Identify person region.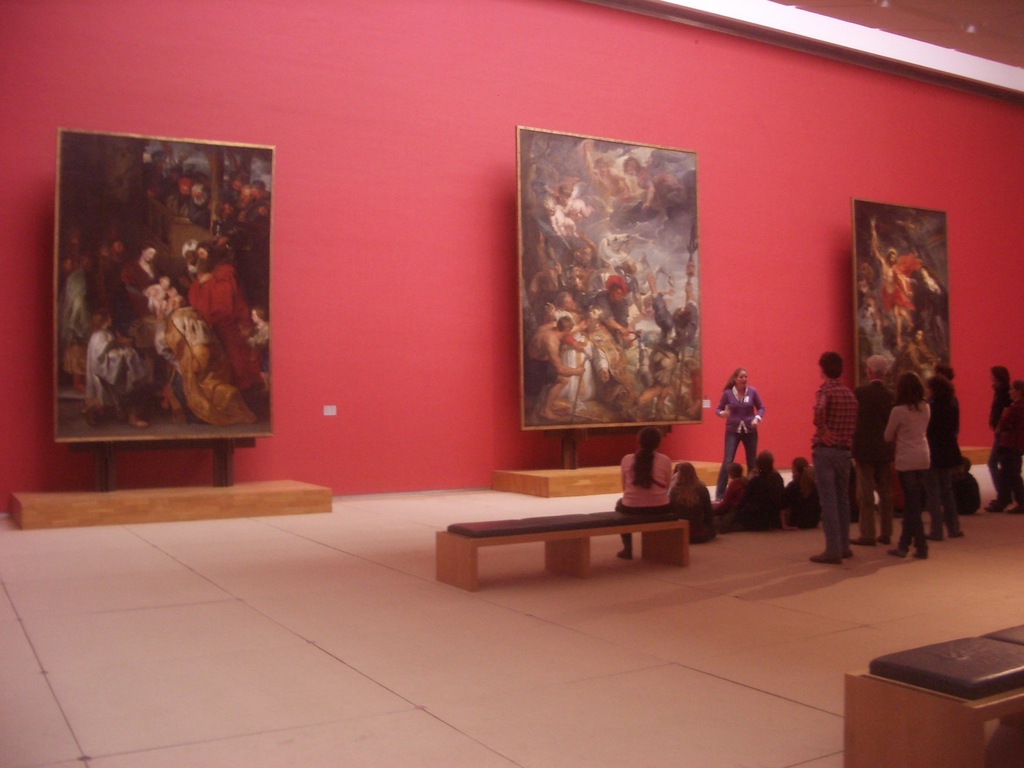
Region: 800 348 860 564.
